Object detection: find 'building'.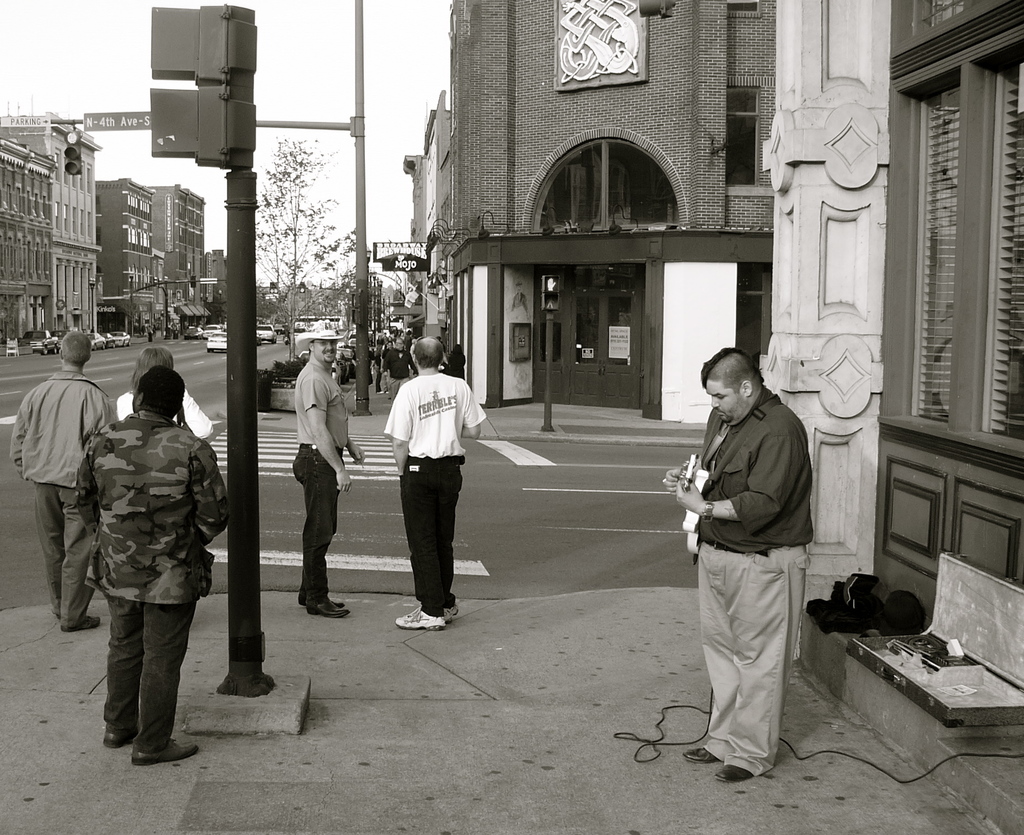
453:0:776:429.
